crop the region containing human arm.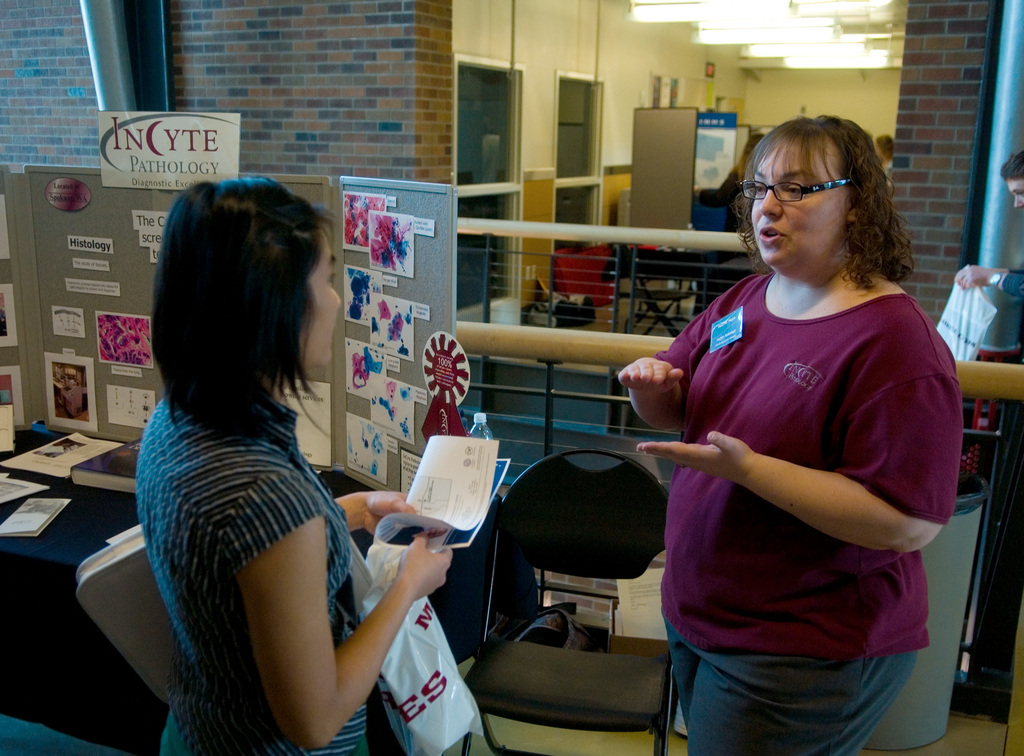
Crop region: <region>616, 305, 710, 432</region>.
